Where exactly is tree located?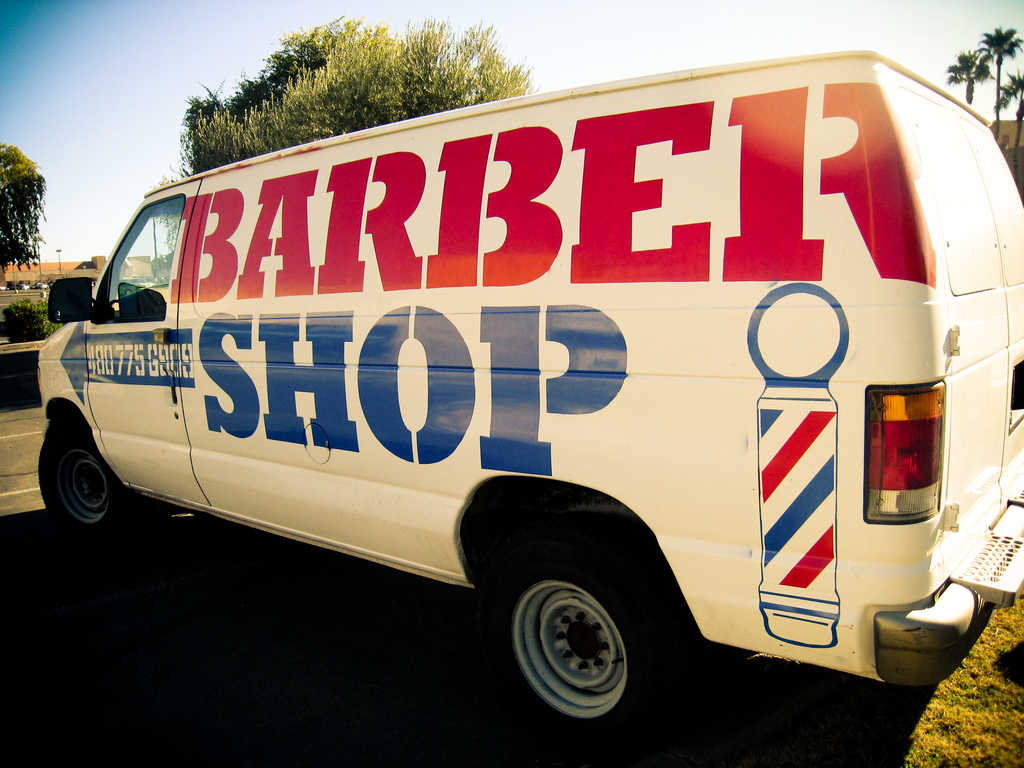
Its bounding box is [x1=0, y1=145, x2=45, y2=289].
